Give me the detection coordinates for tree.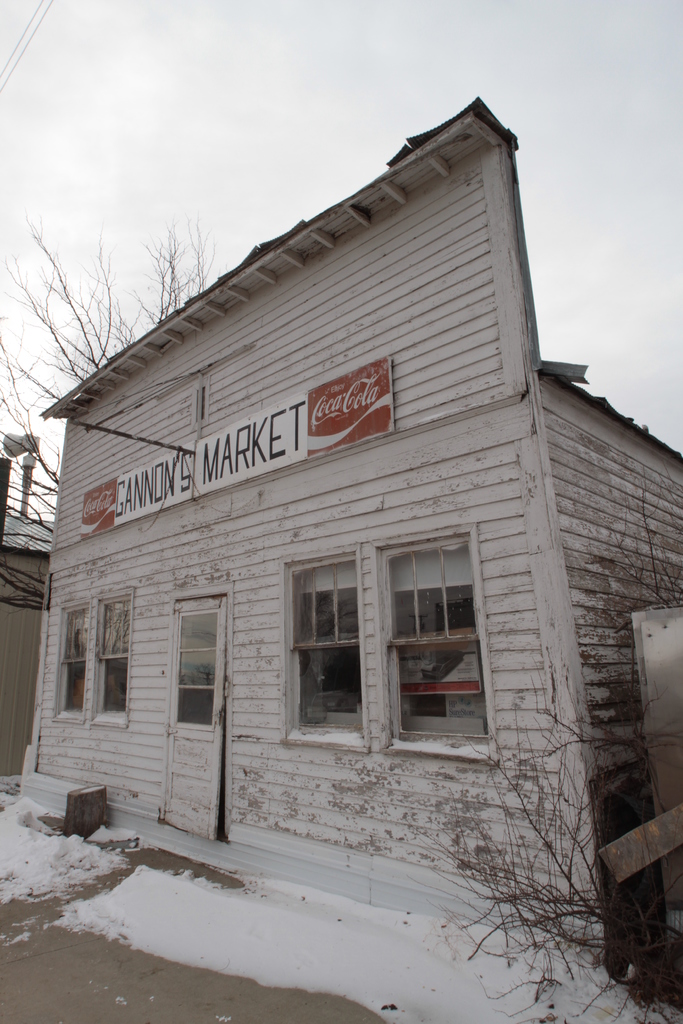
box=[391, 659, 682, 1023].
